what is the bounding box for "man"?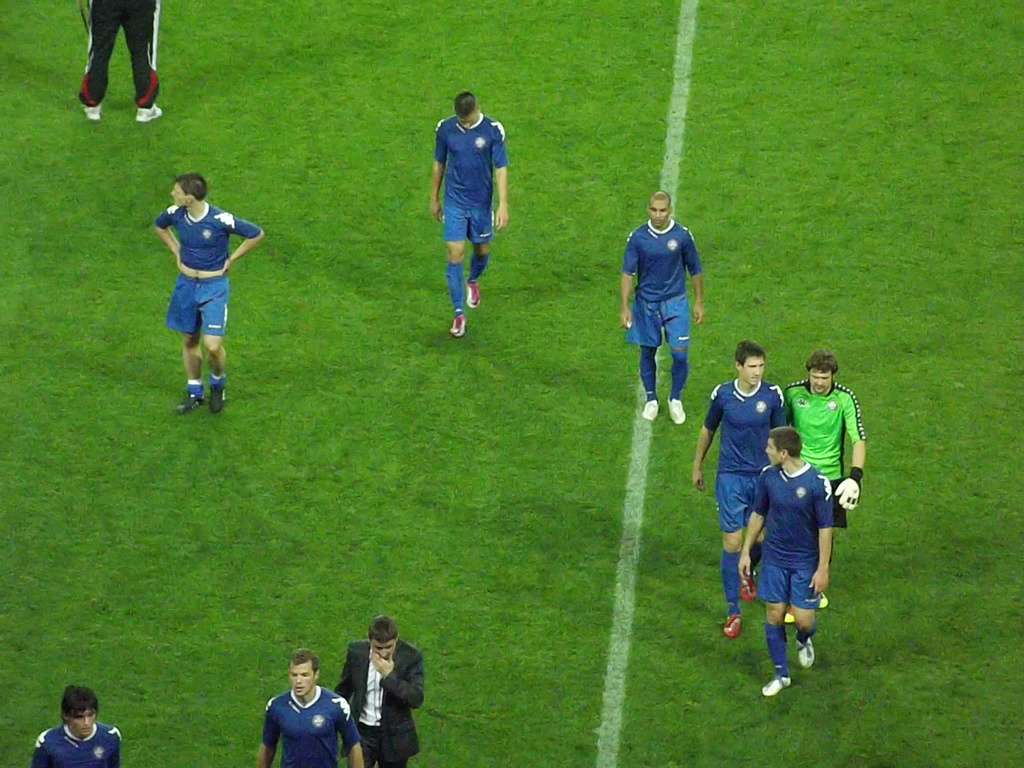
<box>785,354,865,555</box>.
